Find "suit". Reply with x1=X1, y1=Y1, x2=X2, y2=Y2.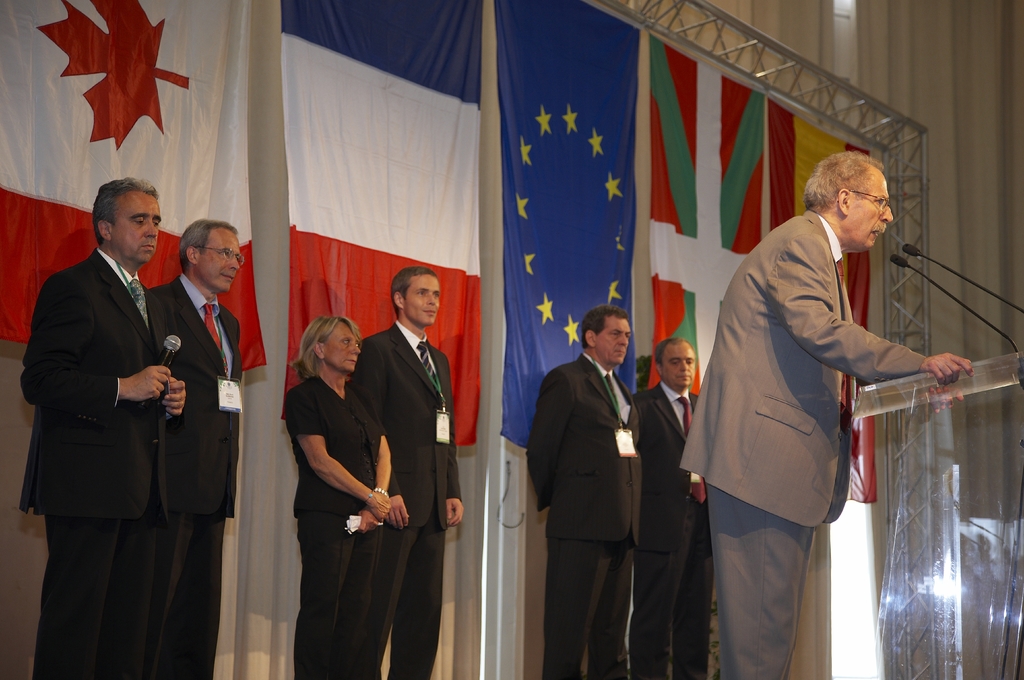
x1=281, y1=375, x2=387, y2=679.
